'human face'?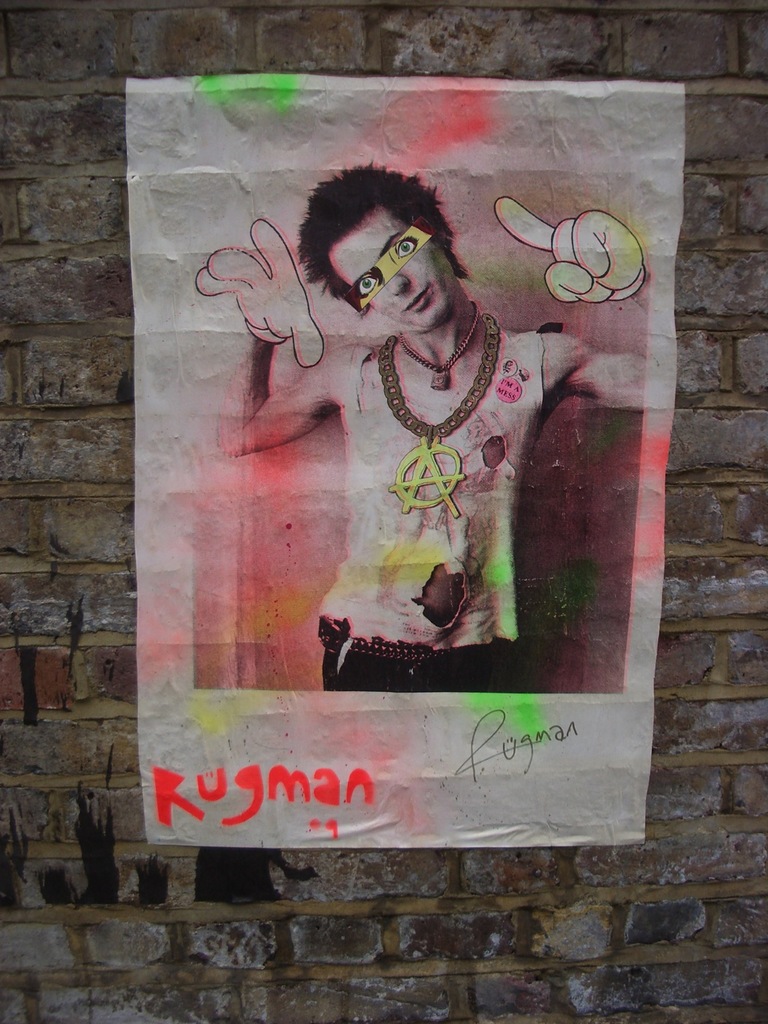
detection(328, 211, 452, 330)
